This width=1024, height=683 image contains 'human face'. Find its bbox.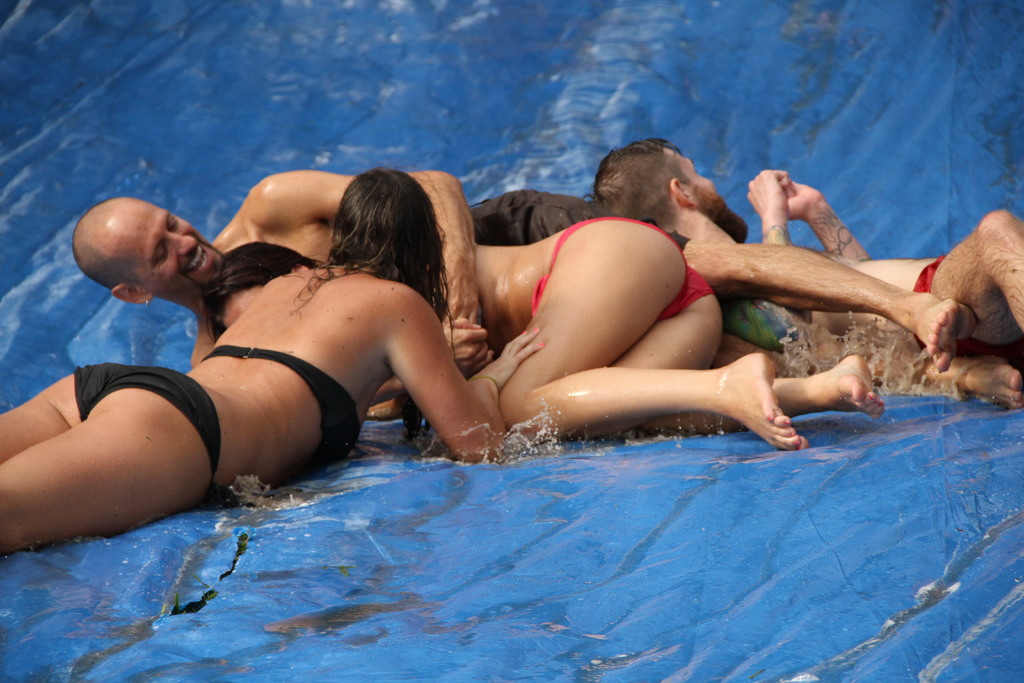
l=229, t=277, r=273, b=335.
